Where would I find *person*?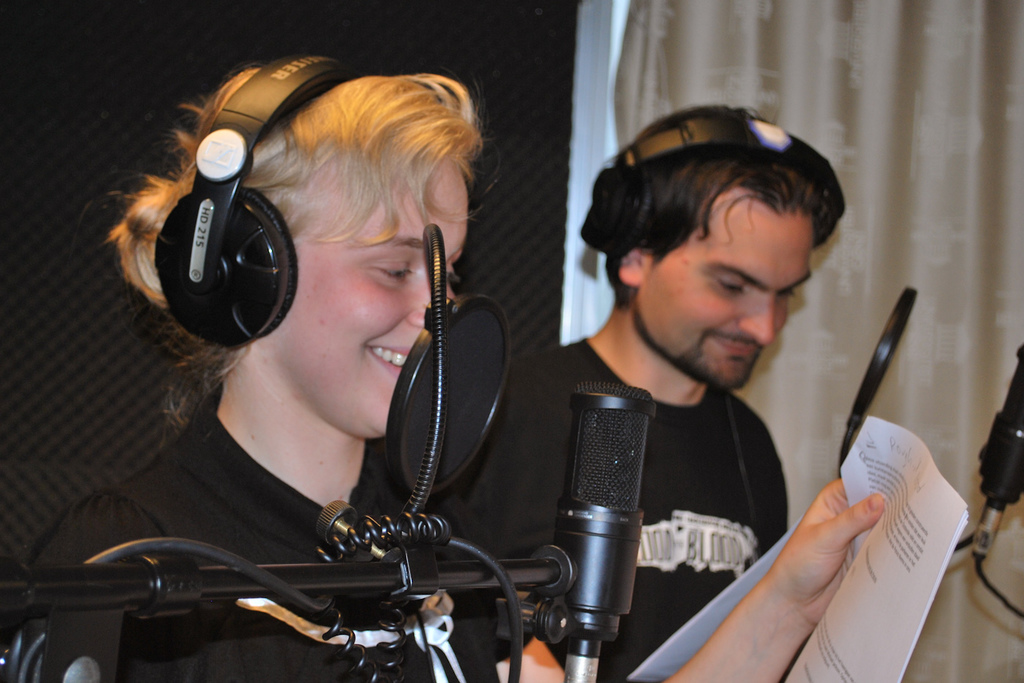
At 431/101/846/679.
